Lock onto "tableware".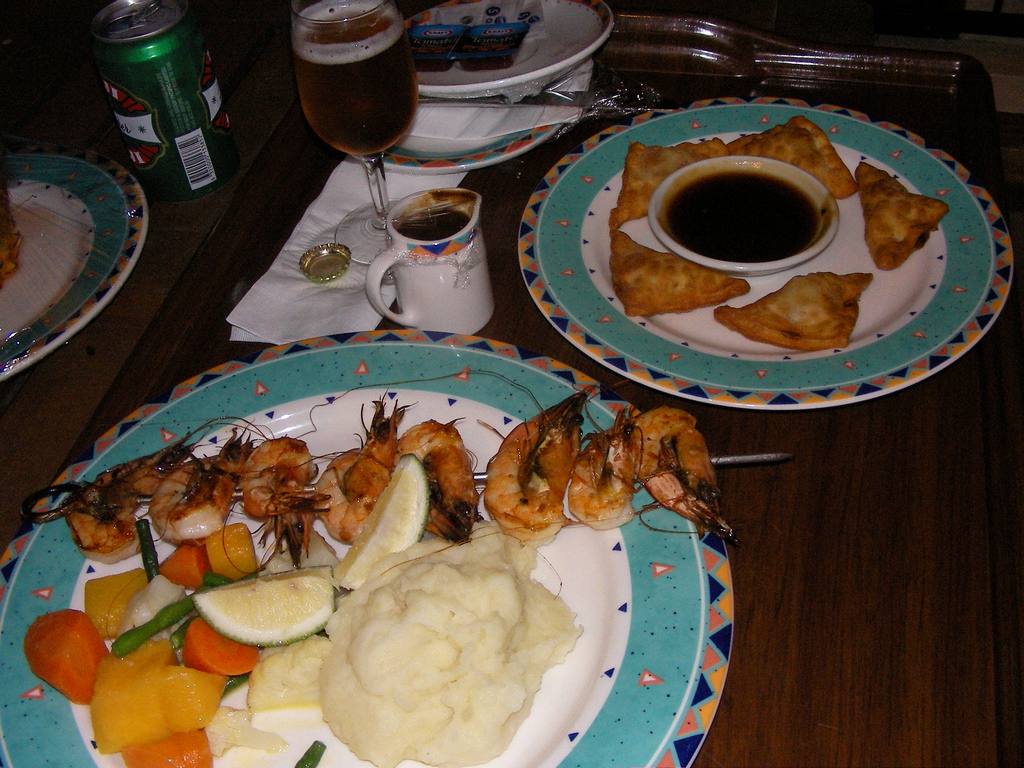
Locked: (403, 0, 614, 98).
